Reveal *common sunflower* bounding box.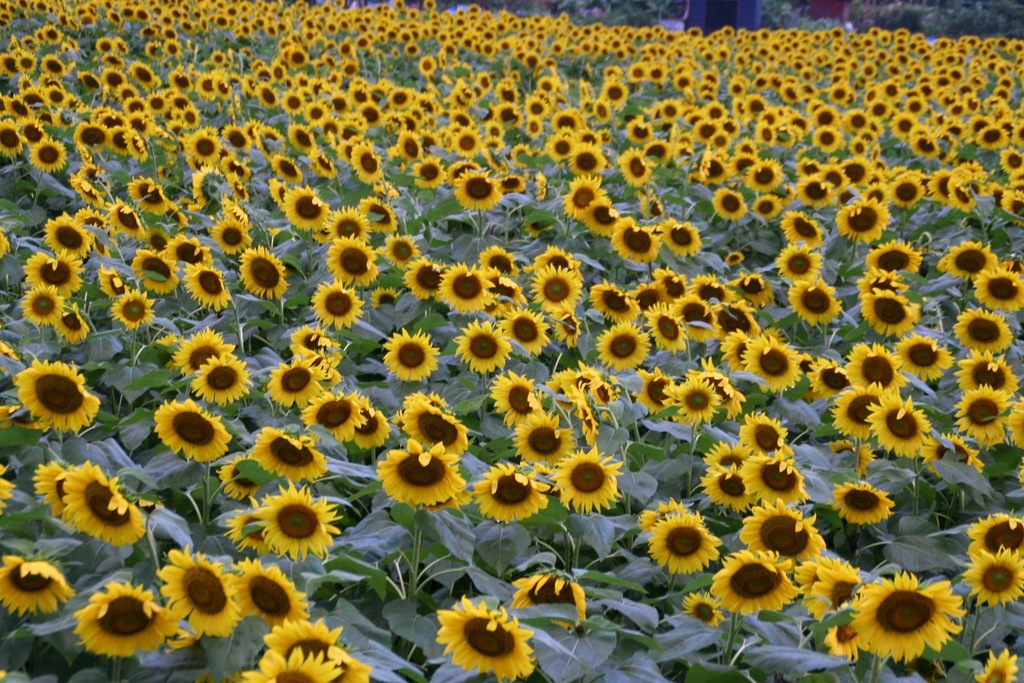
Revealed: region(504, 306, 550, 355).
